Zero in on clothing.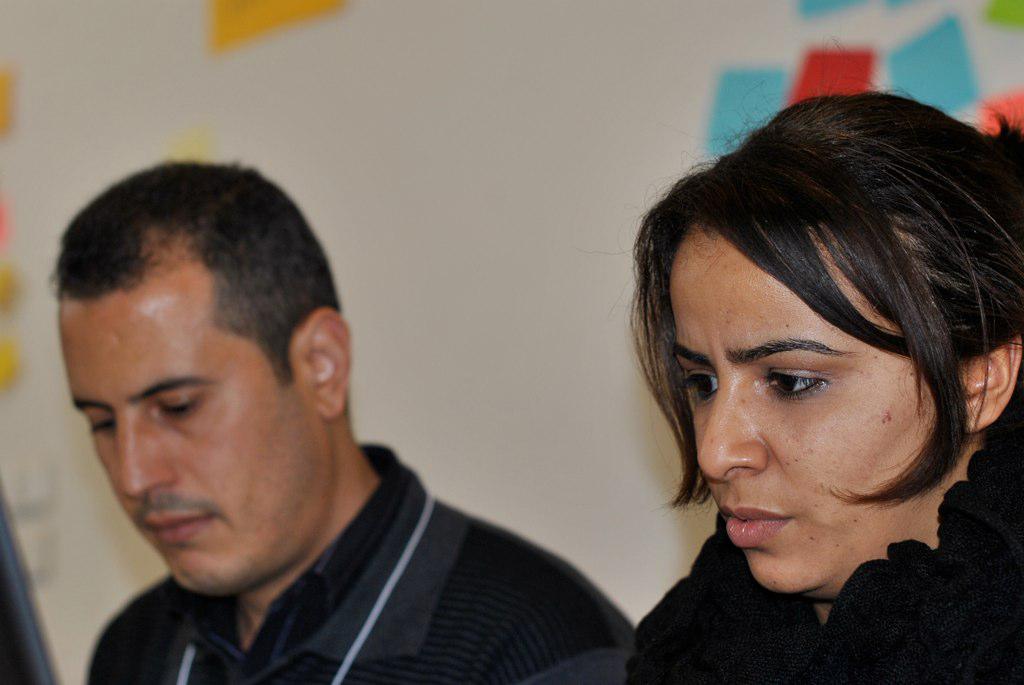
Zeroed in: l=585, t=403, r=1010, b=681.
